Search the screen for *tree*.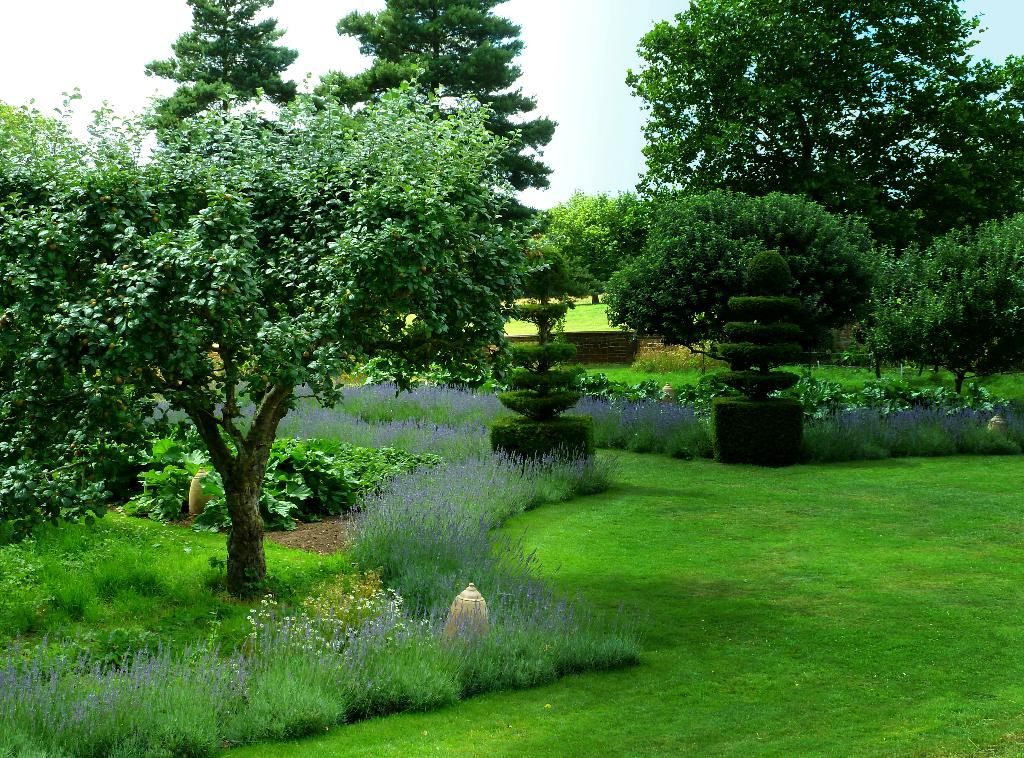
Found at crop(299, 0, 559, 239).
